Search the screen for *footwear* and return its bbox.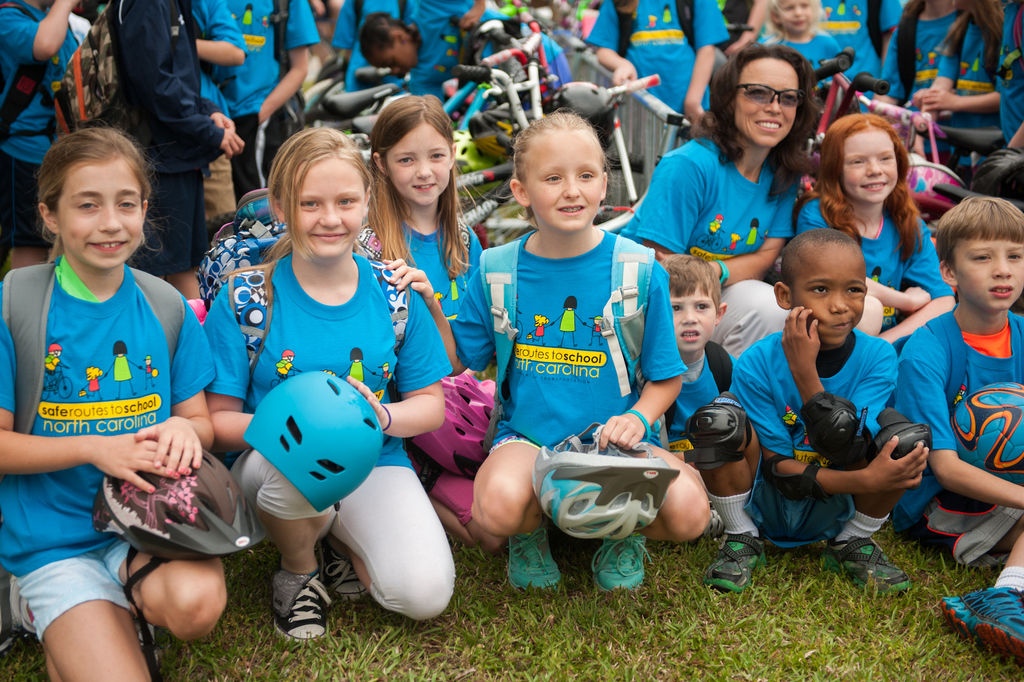
Found: locate(588, 533, 650, 590).
